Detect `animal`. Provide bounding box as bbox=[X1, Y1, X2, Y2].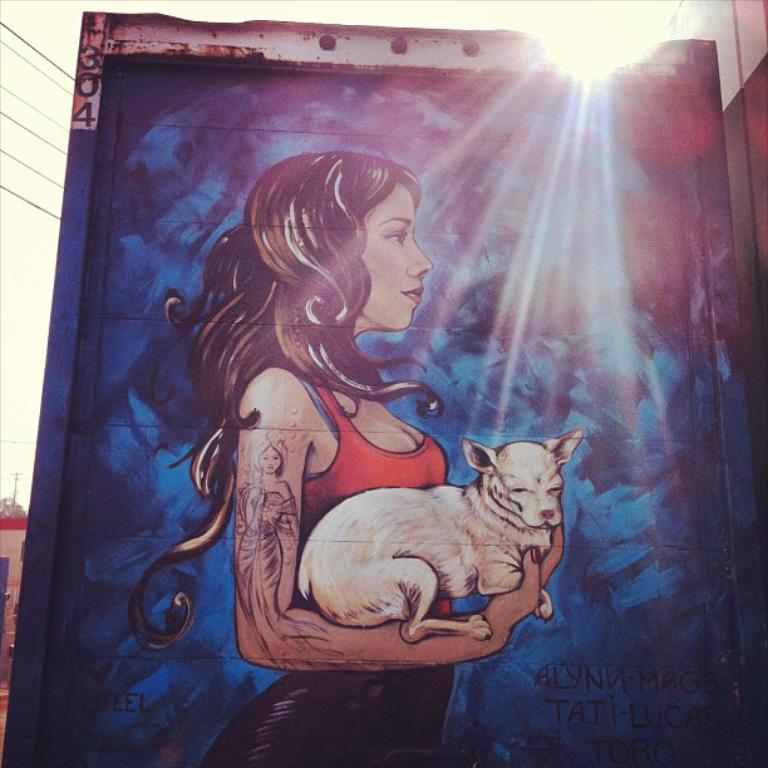
bbox=[295, 429, 584, 646].
